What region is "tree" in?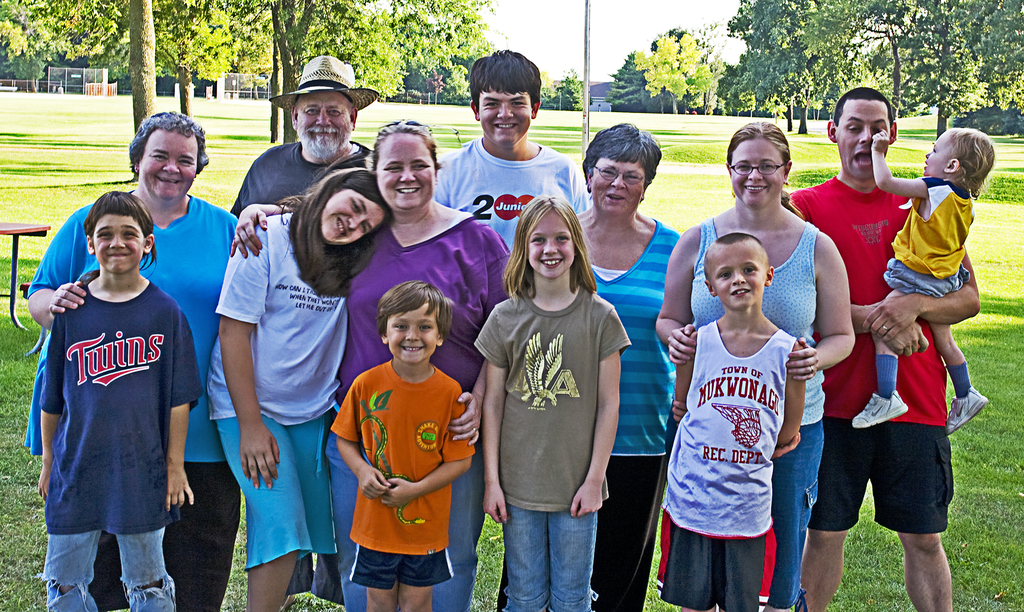
bbox=[538, 63, 582, 114].
